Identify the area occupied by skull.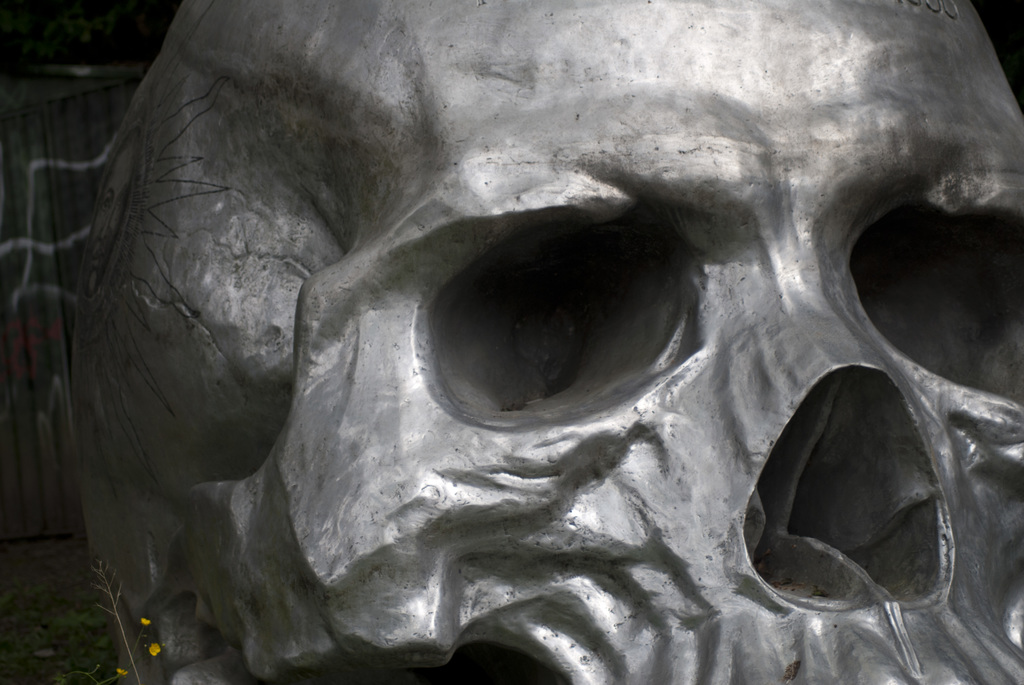
Area: x1=51 y1=0 x2=1001 y2=684.
